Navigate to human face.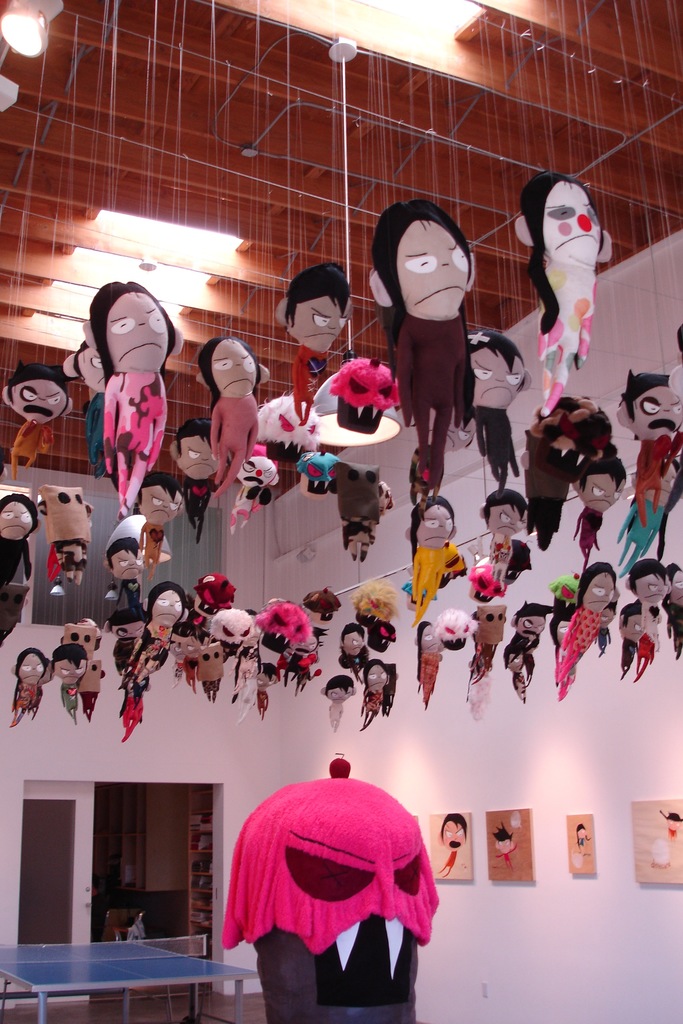
Navigation target: [left=135, top=483, right=183, bottom=526].
